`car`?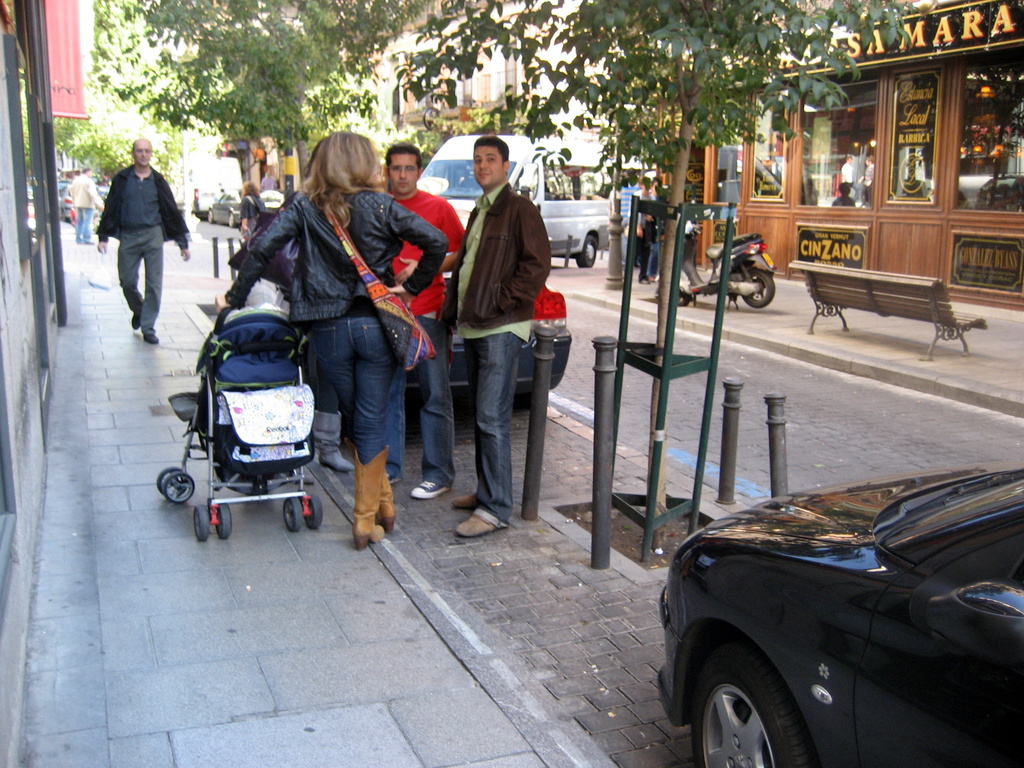
BBox(58, 179, 68, 198)
